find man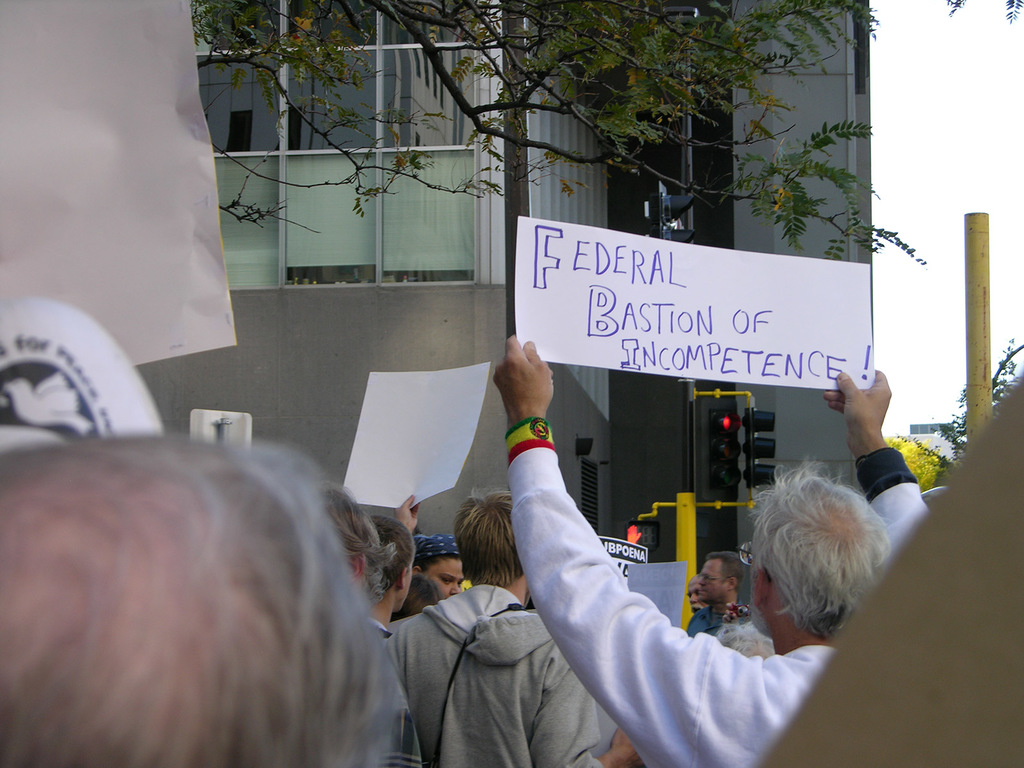
[left=488, top=327, right=929, bottom=767]
